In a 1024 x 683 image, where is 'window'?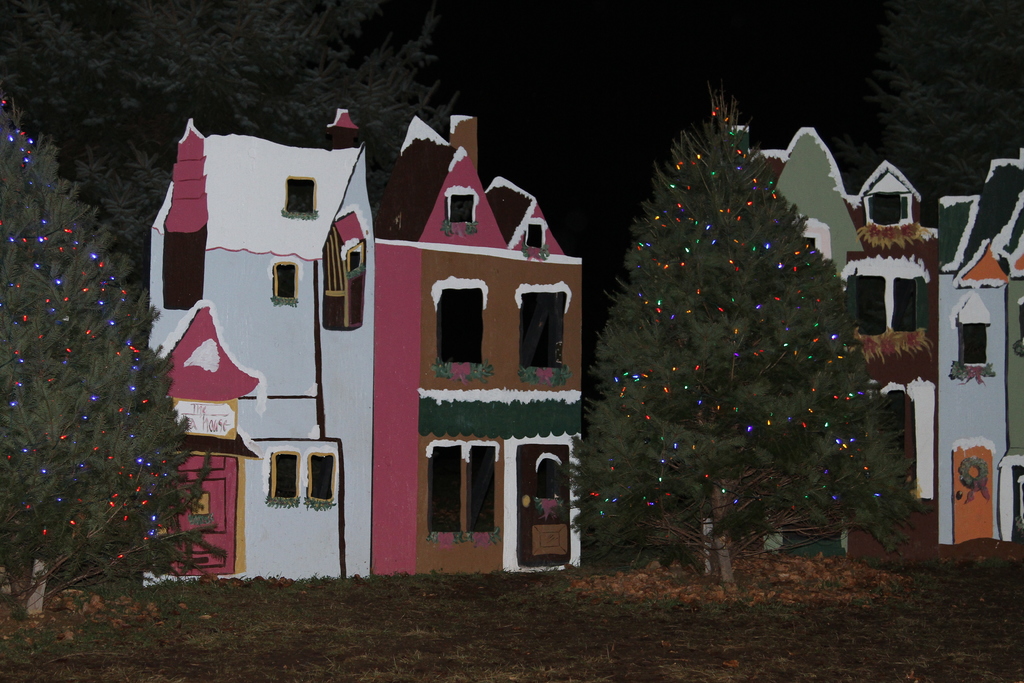
bbox=(463, 445, 496, 531).
